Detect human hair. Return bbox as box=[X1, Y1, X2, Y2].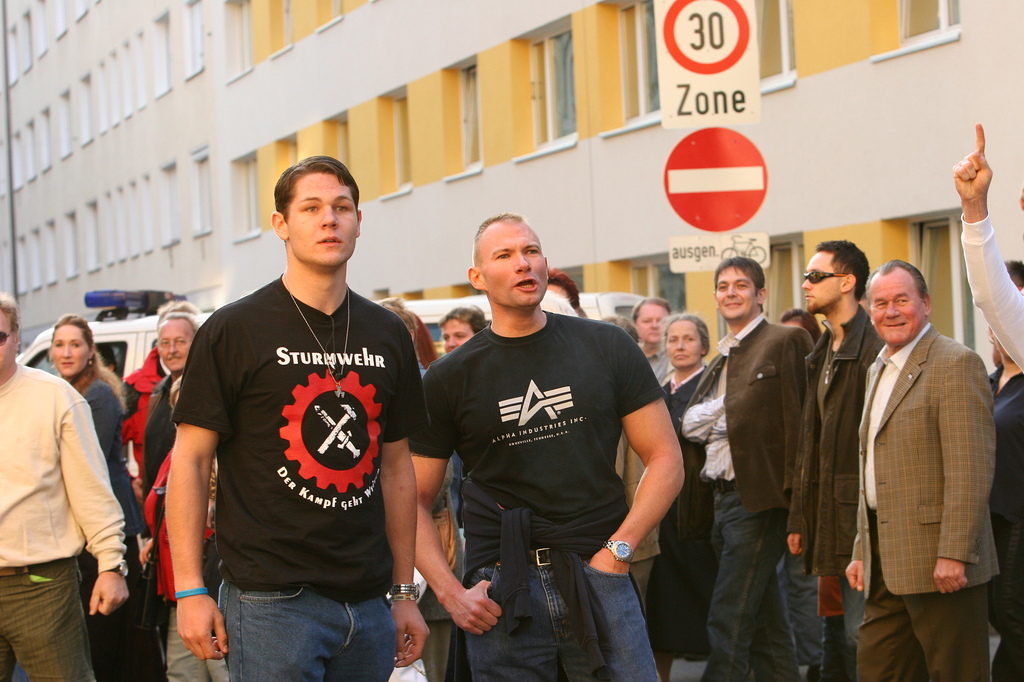
box=[1006, 258, 1023, 293].
